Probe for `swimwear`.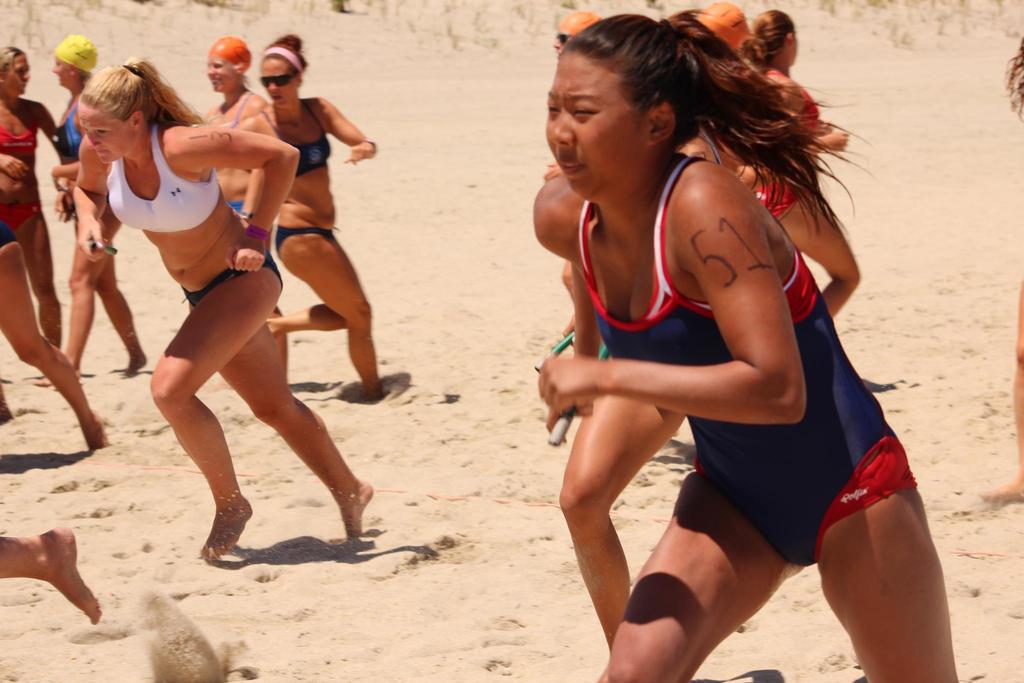
Probe result: box=[107, 131, 220, 231].
